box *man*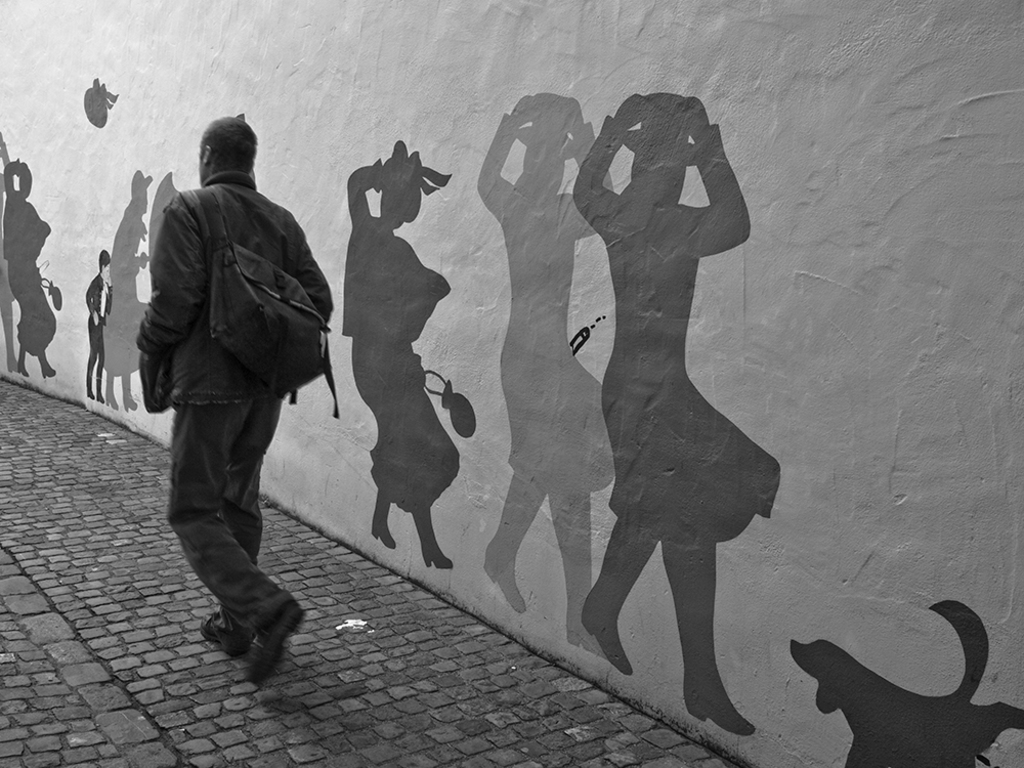
[left=83, top=249, right=114, bottom=403]
